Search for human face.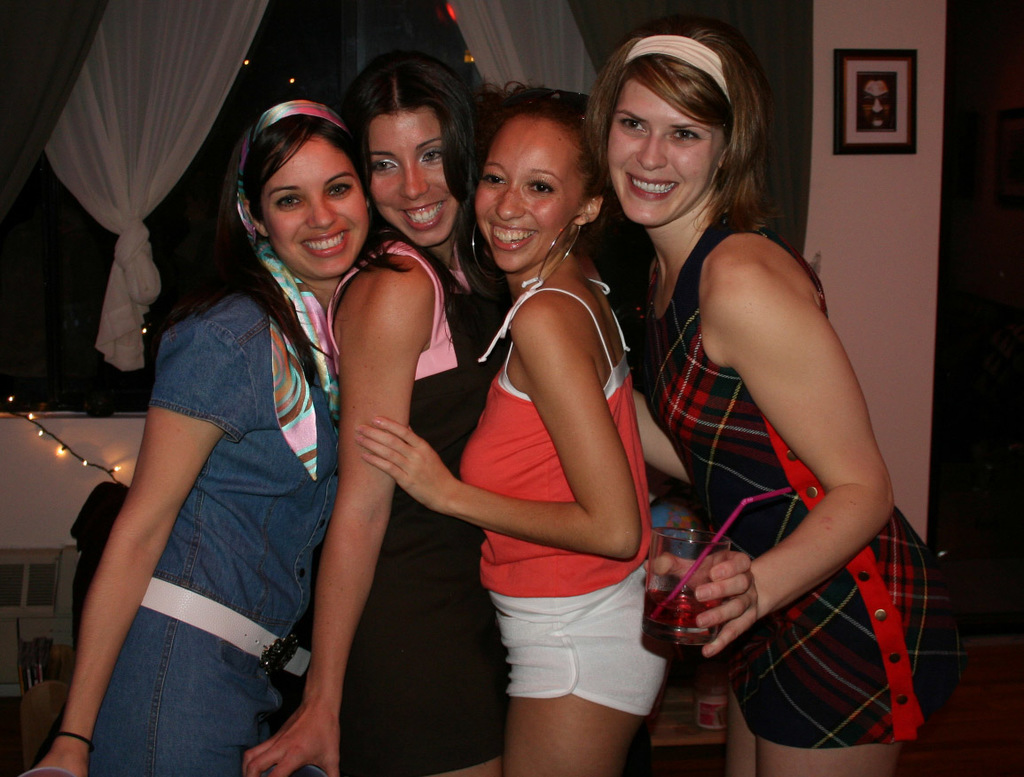
Found at region(269, 138, 363, 284).
